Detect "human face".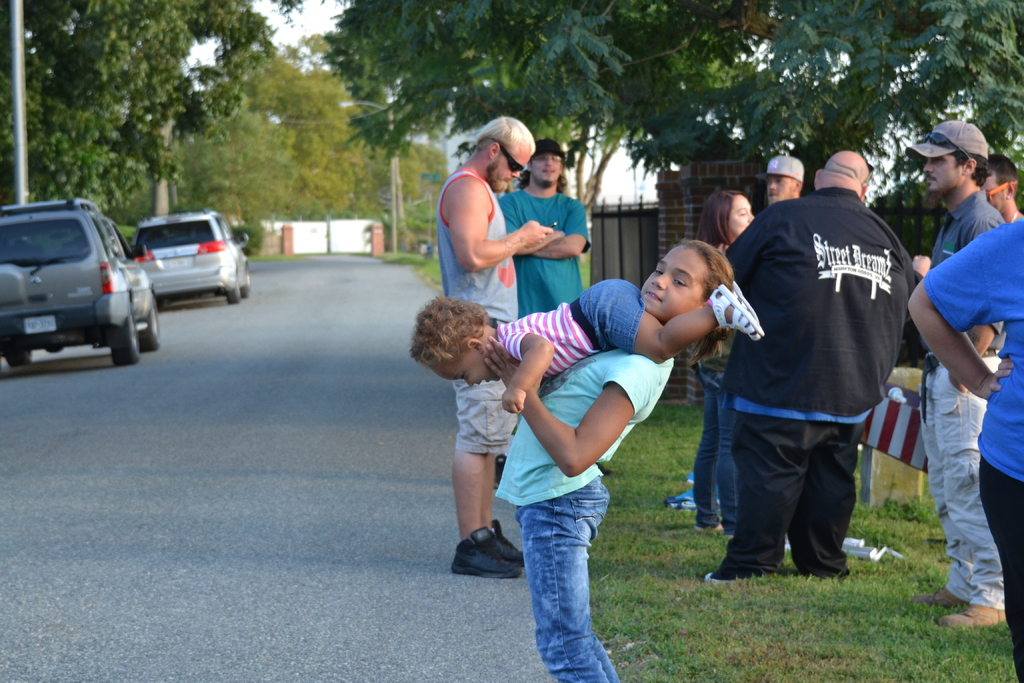
Detected at rect(727, 193, 756, 233).
